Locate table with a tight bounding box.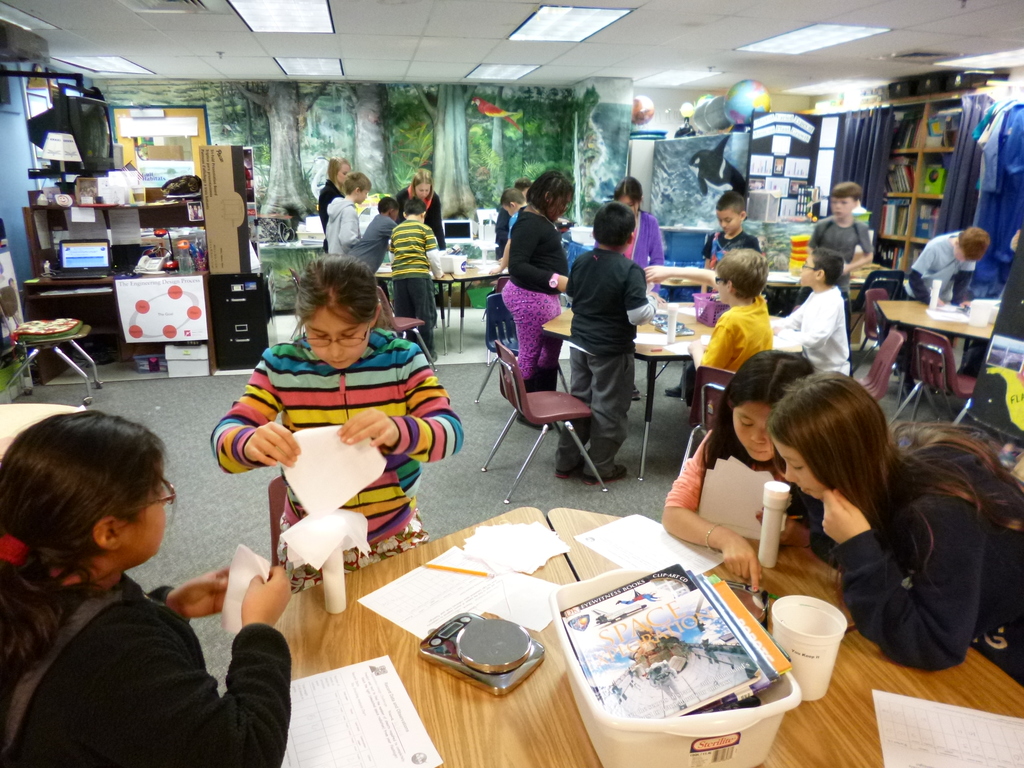
{"x1": 848, "y1": 275, "x2": 1011, "y2": 412}.
